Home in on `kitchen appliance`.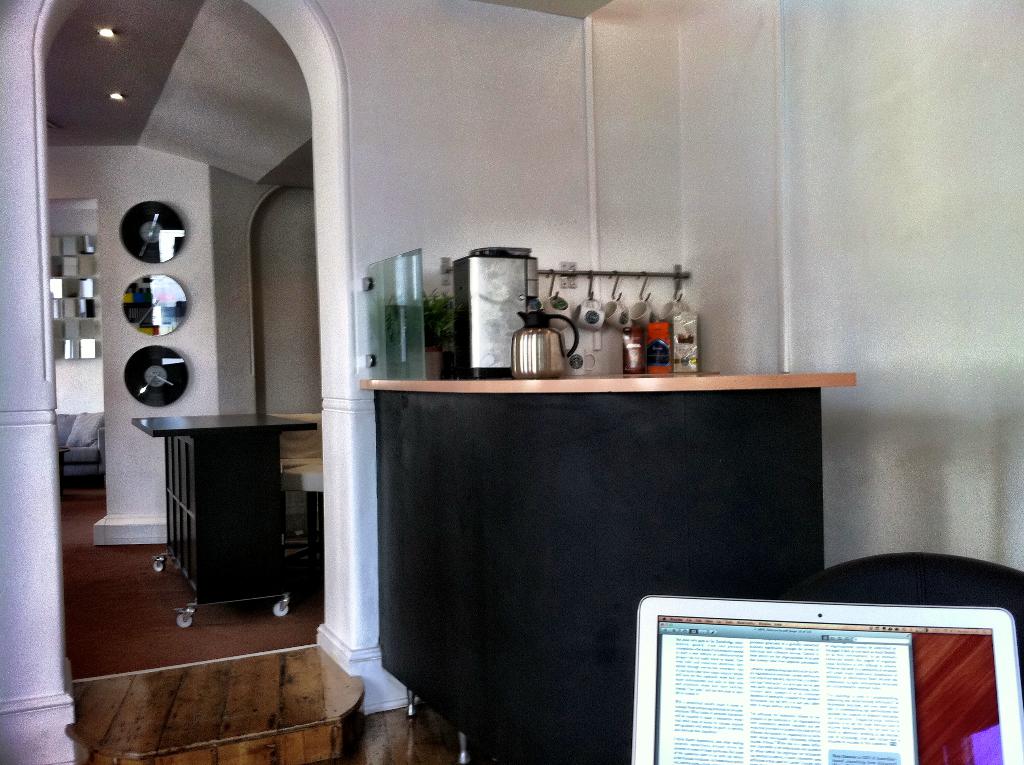
Homed in at detection(511, 303, 579, 378).
